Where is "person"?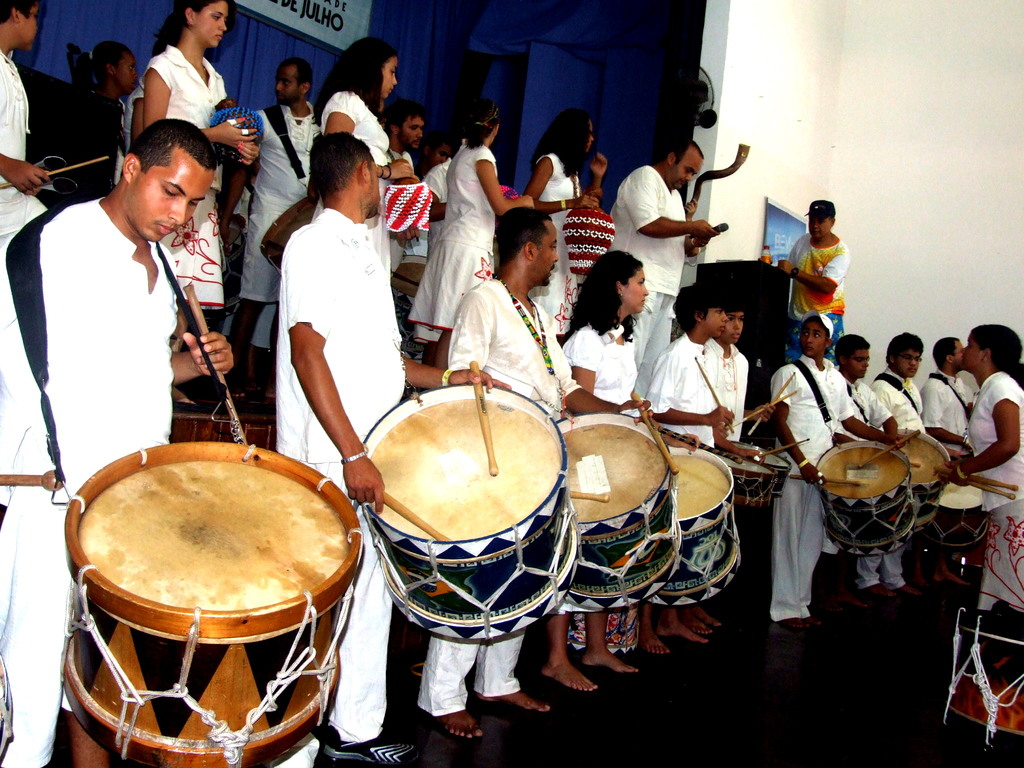
l=532, t=248, r=644, b=700.
